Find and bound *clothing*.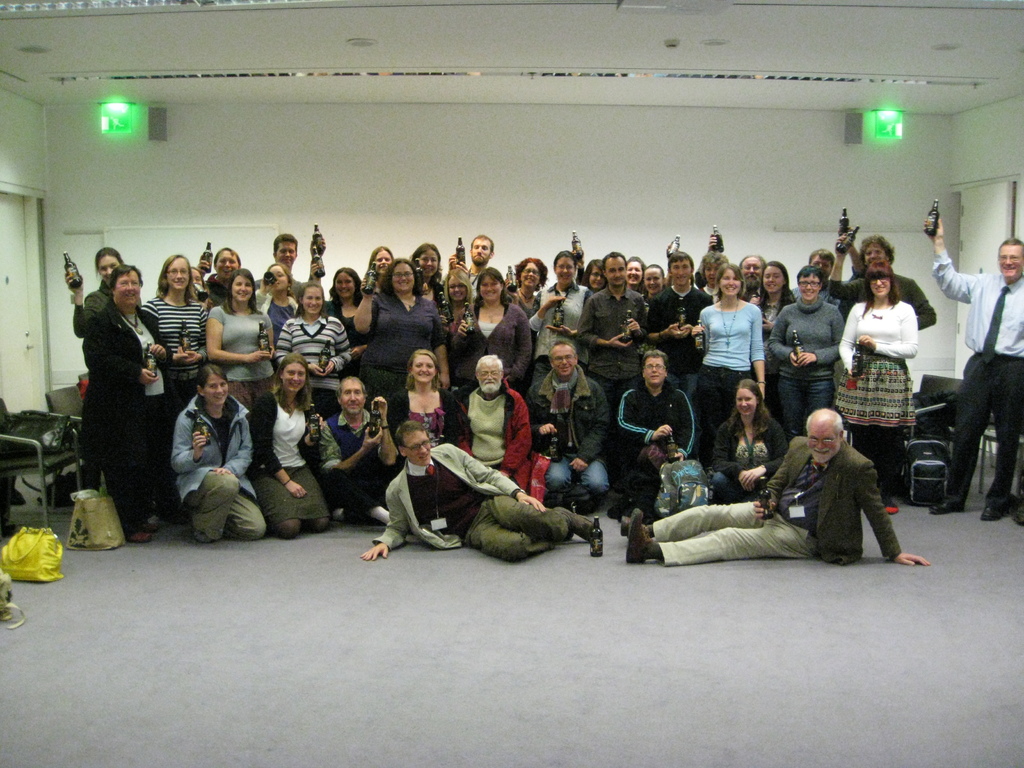
Bound: left=373, top=444, right=575, bottom=569.
